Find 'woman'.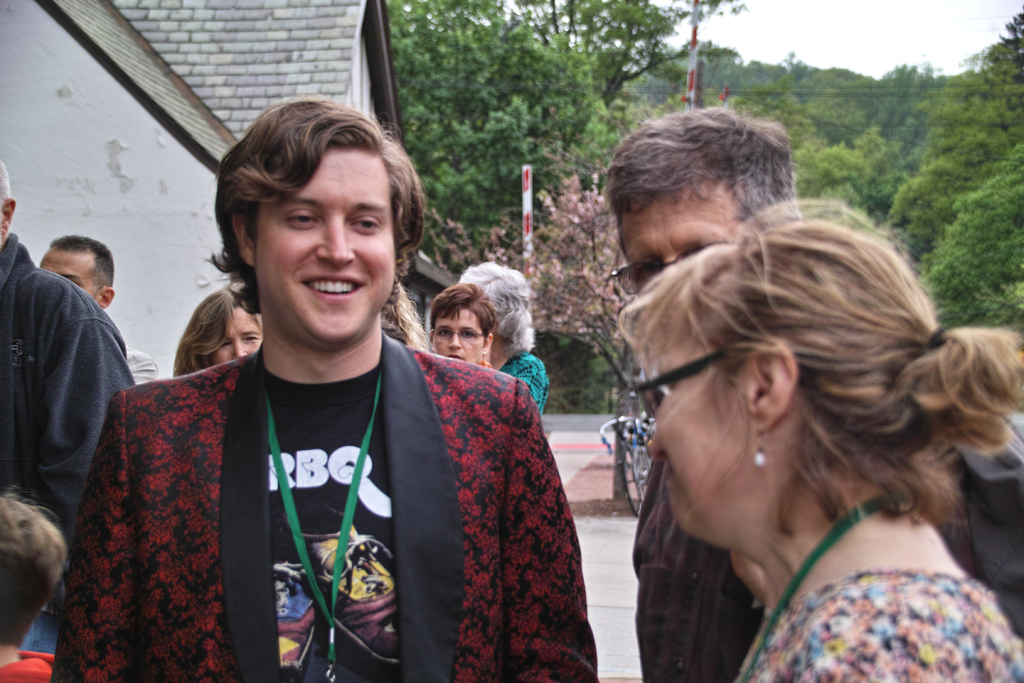
left=458, top=267, right=544, bottom=416.
